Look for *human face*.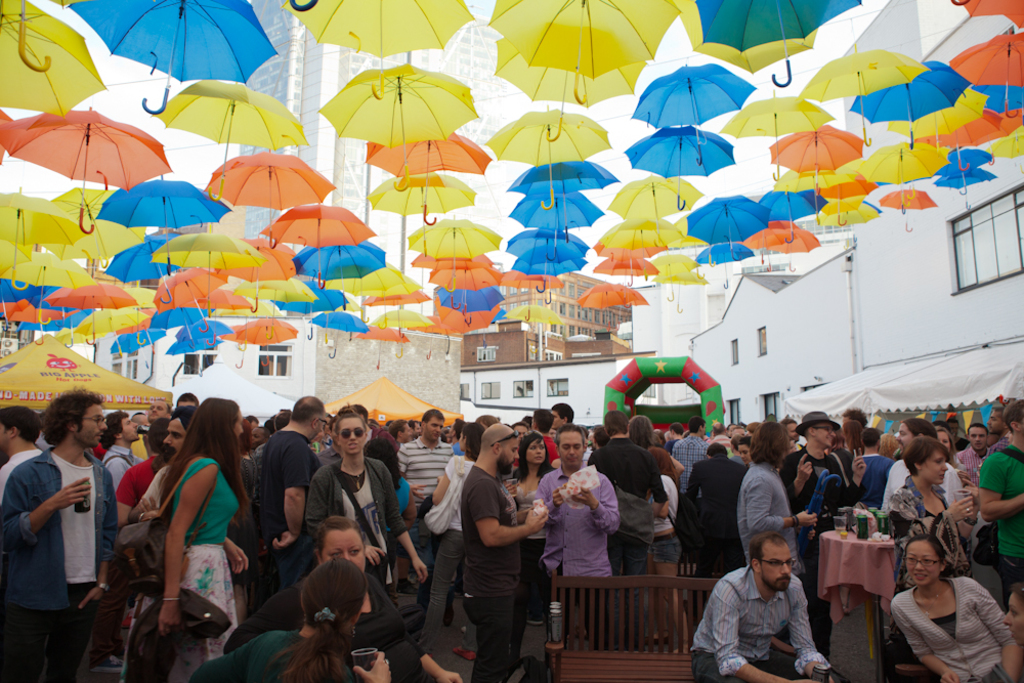
Found: box(919, 456, 947, 485).
